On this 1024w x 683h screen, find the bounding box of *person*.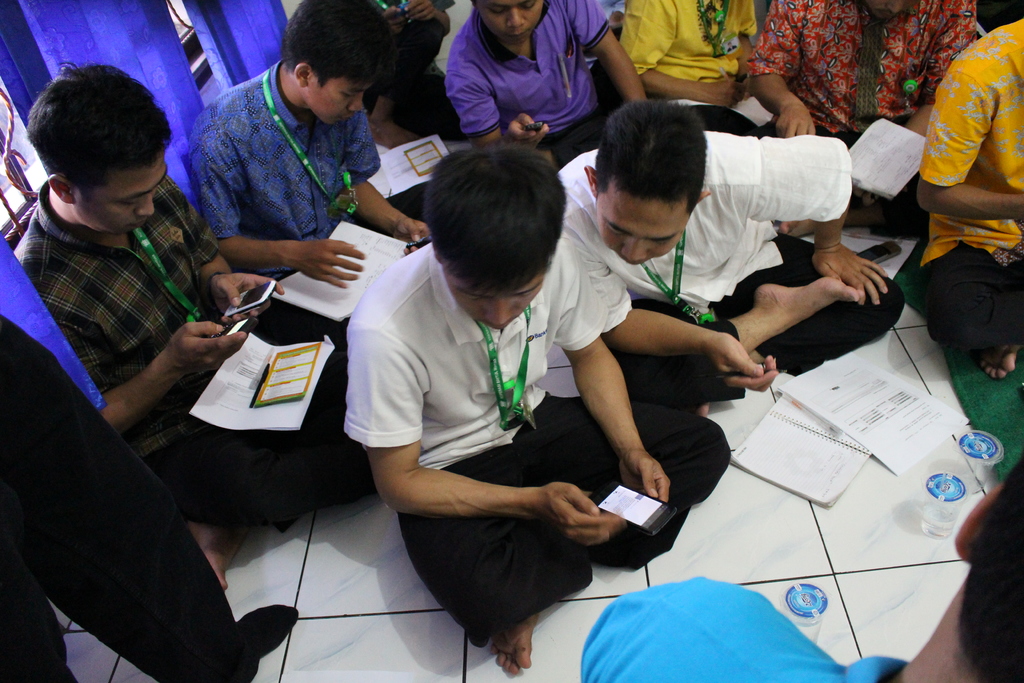
Bounding box: crop(613, 0, 758, 101).
